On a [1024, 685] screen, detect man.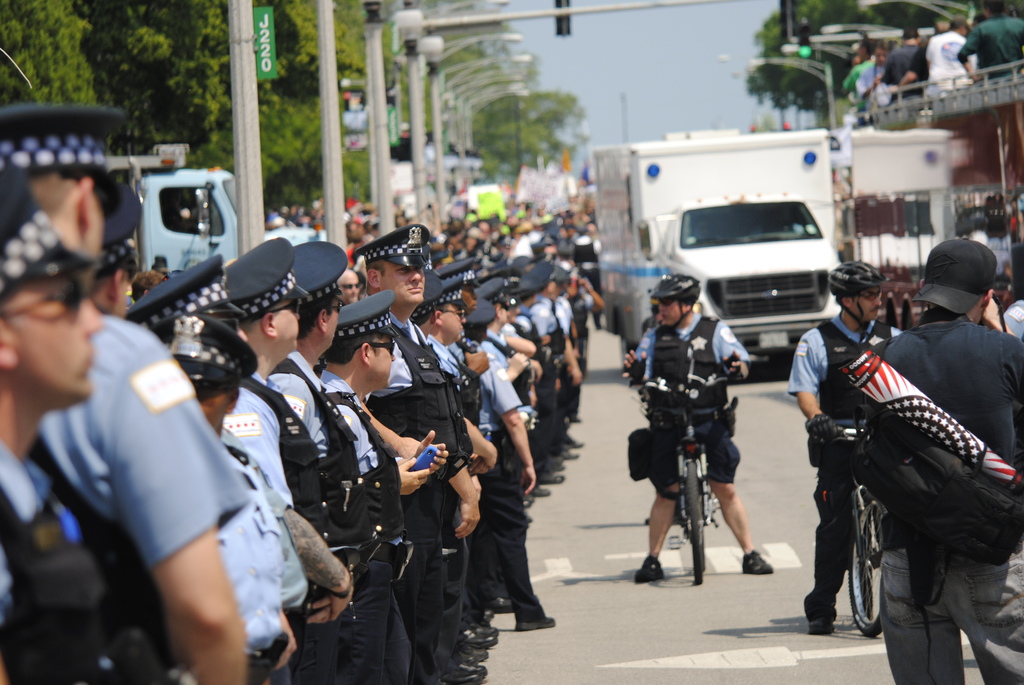
781,259,911,647.
